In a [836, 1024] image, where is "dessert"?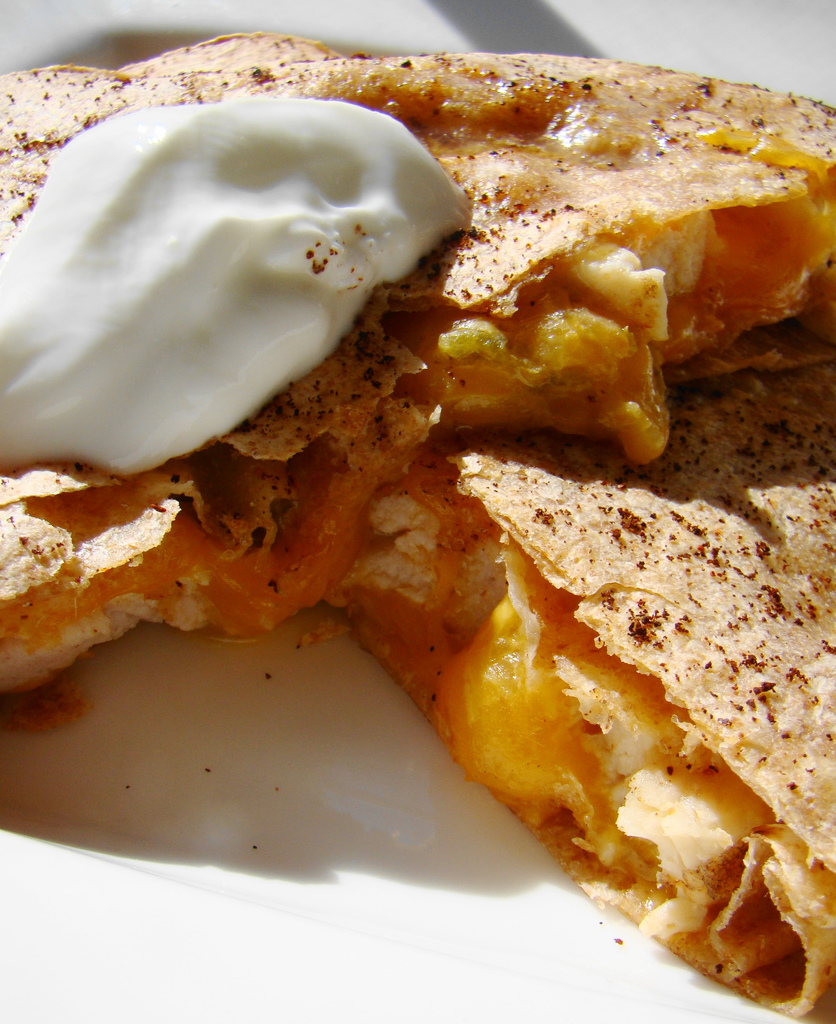
detection(0, 35, 835, 1023).
